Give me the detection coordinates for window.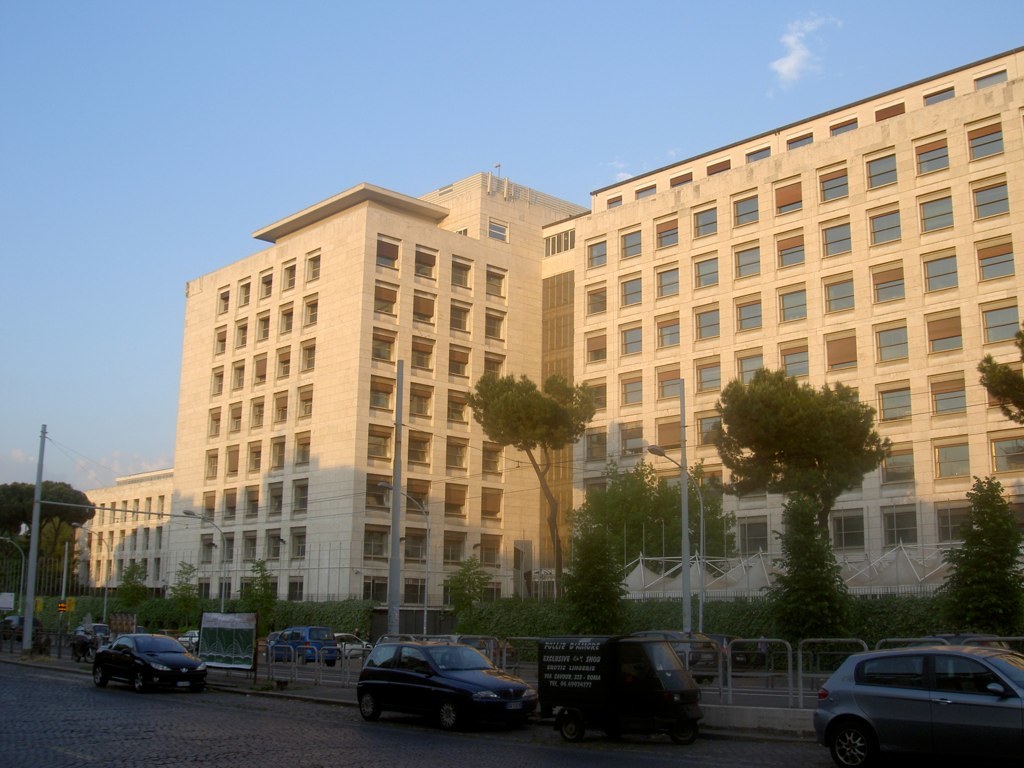
268, 435, 284, 469.
